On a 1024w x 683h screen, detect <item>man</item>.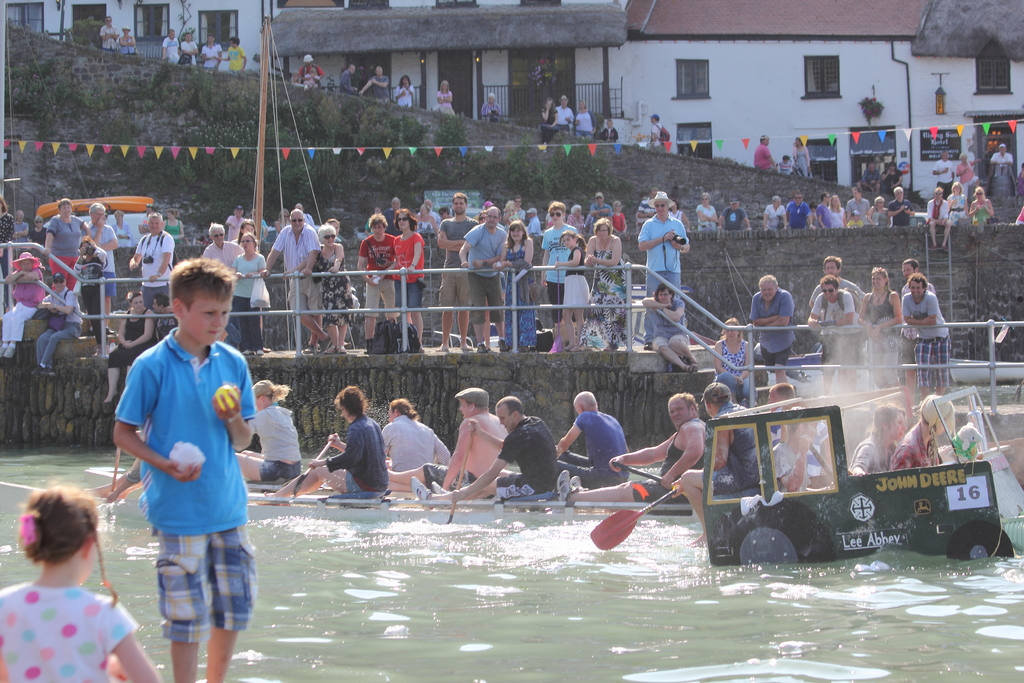
8 208 30 246.
